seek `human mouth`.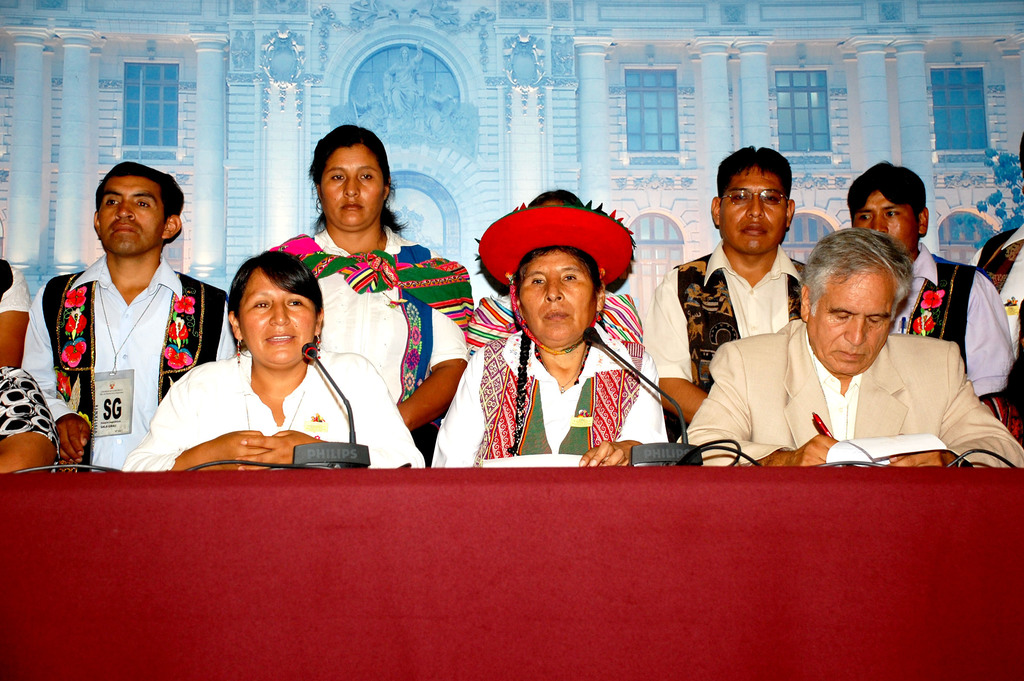
bbox(109, 224, 140, 235).
